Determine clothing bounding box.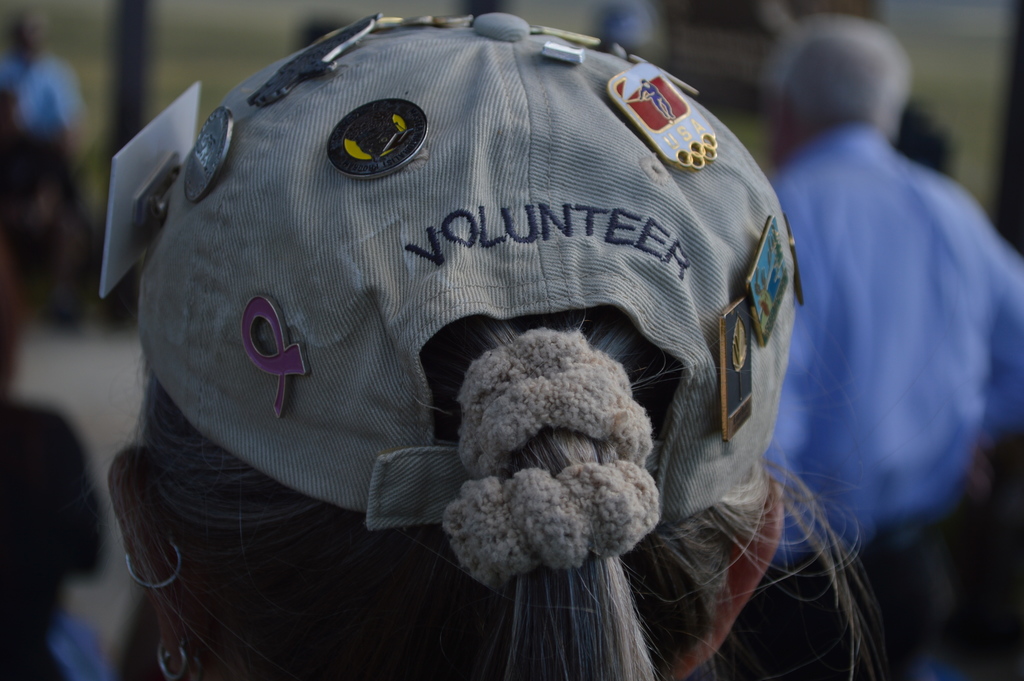
Determined: (left=0, top=47, right=83, bottom=195).
